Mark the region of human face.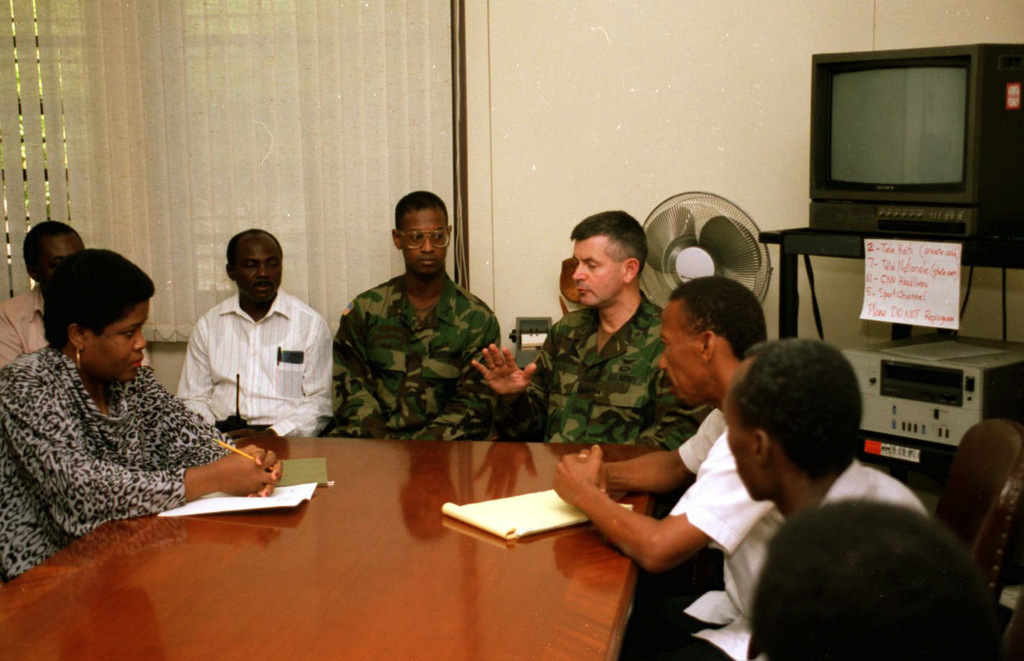
Region: Rect(654, 296, 706, 415).
